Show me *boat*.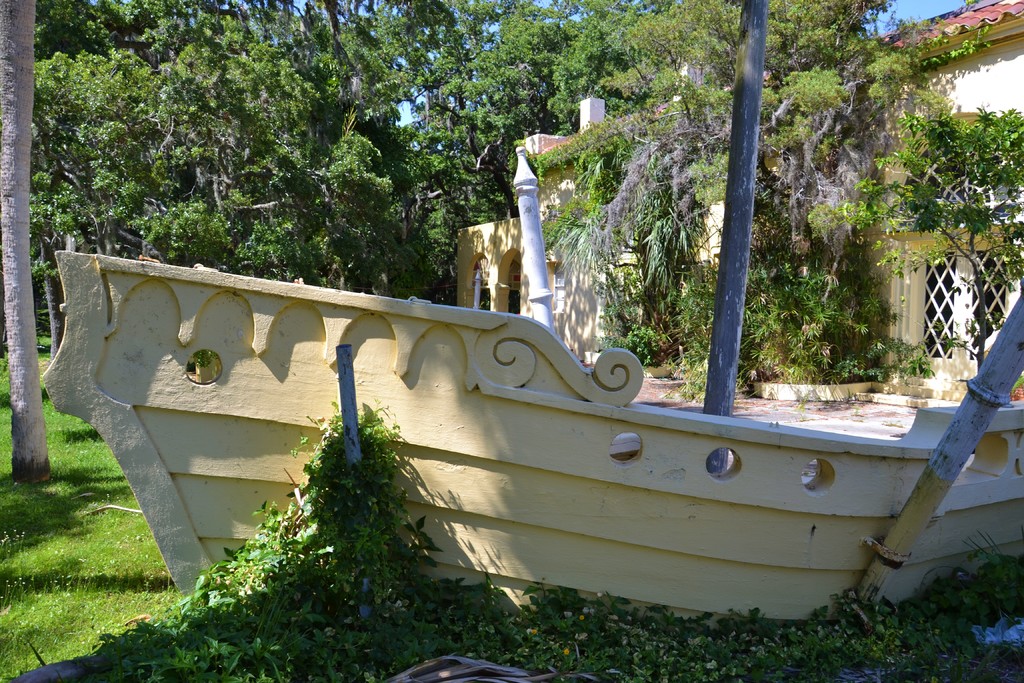
*boat* is here: (x1=0, y1=246, x2=1023, y2=620).
